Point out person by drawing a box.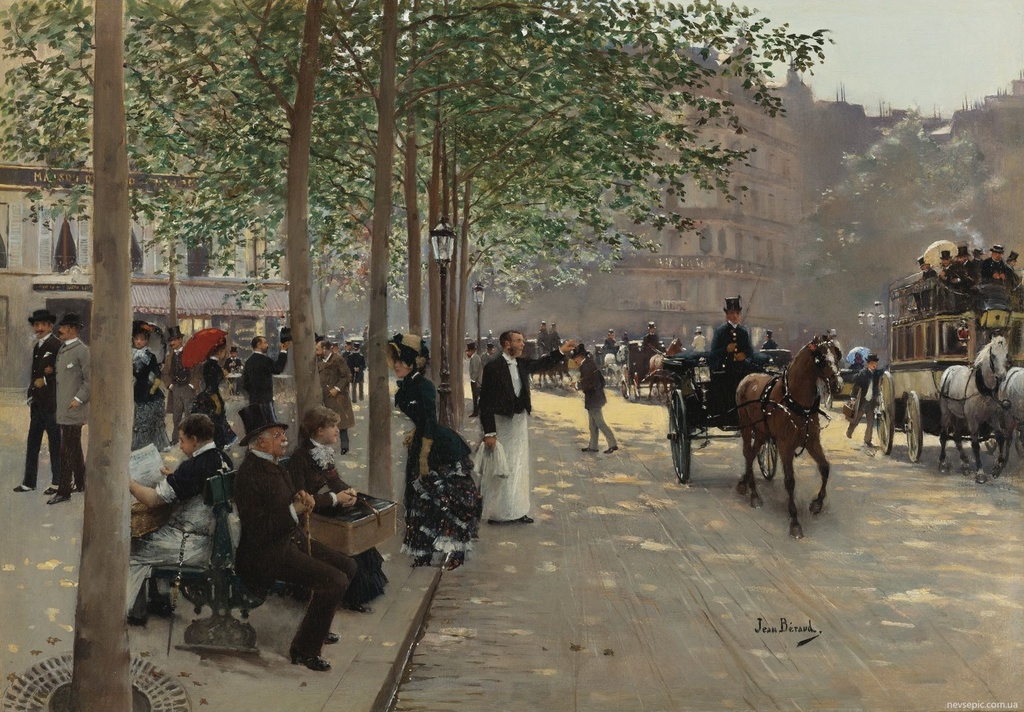
bbox=(47, 309, 89, 506).
